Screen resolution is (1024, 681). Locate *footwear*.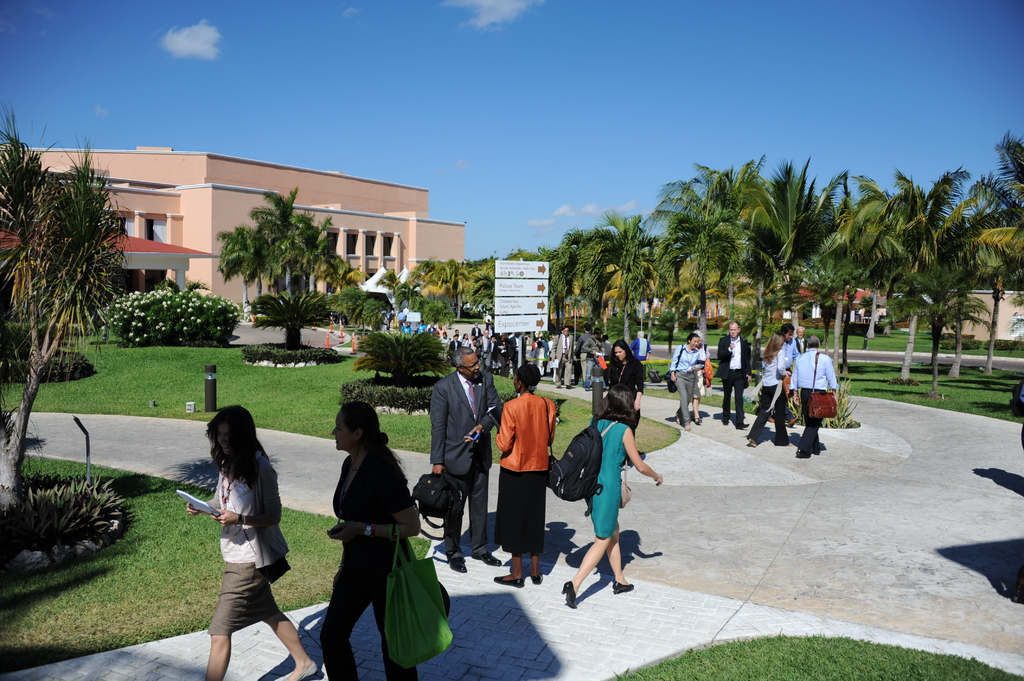
[left=559, top=580, right=577, bottom=607].
